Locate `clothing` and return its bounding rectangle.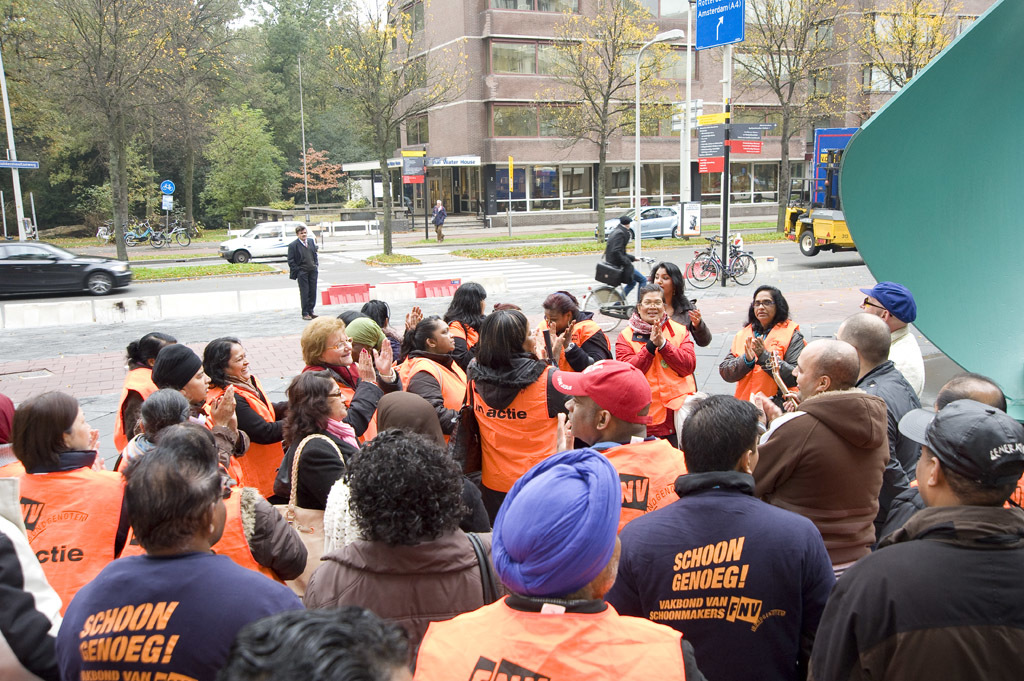
{"x1": 312, "y1": 362, "x2": 380, "y2": 444}.
